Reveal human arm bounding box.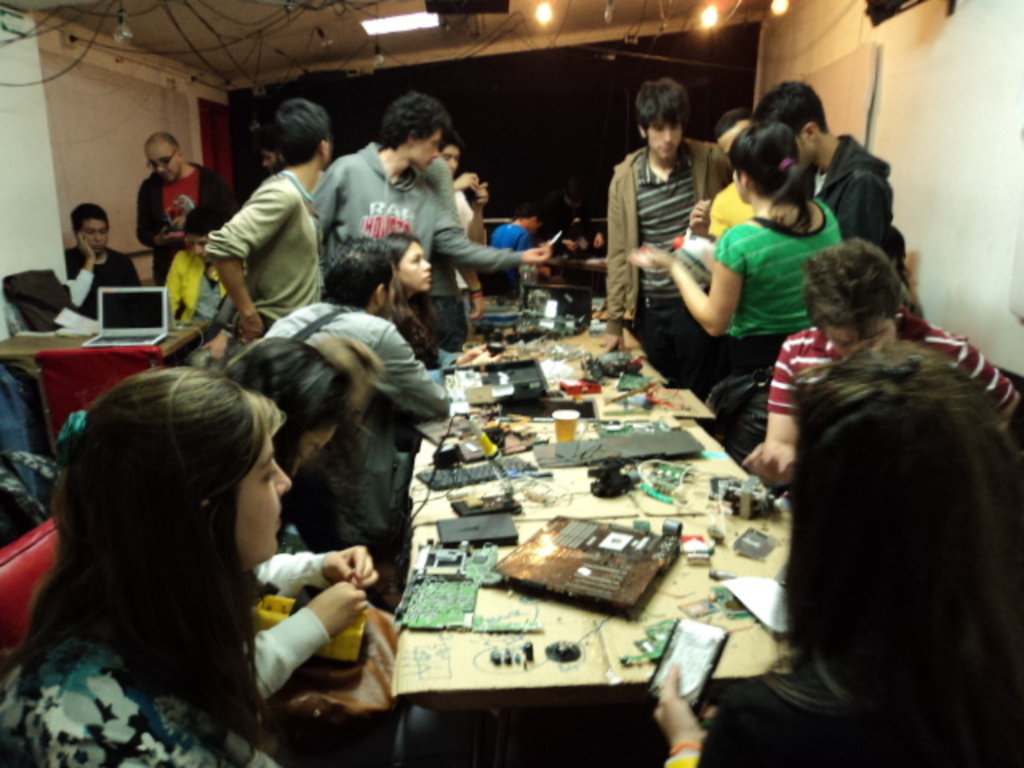
Revealed: <bbox>67, 229, 96, 312</bbox>.
